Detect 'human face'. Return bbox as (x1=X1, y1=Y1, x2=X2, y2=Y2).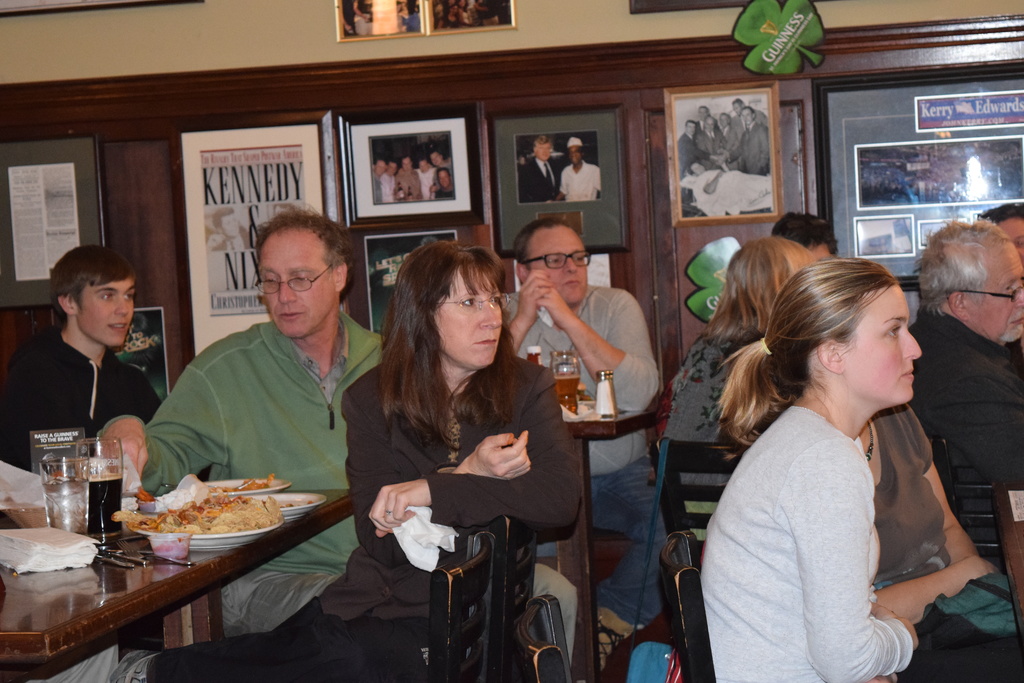
(x1=970, y1=245, x2=1023, y2=340).
